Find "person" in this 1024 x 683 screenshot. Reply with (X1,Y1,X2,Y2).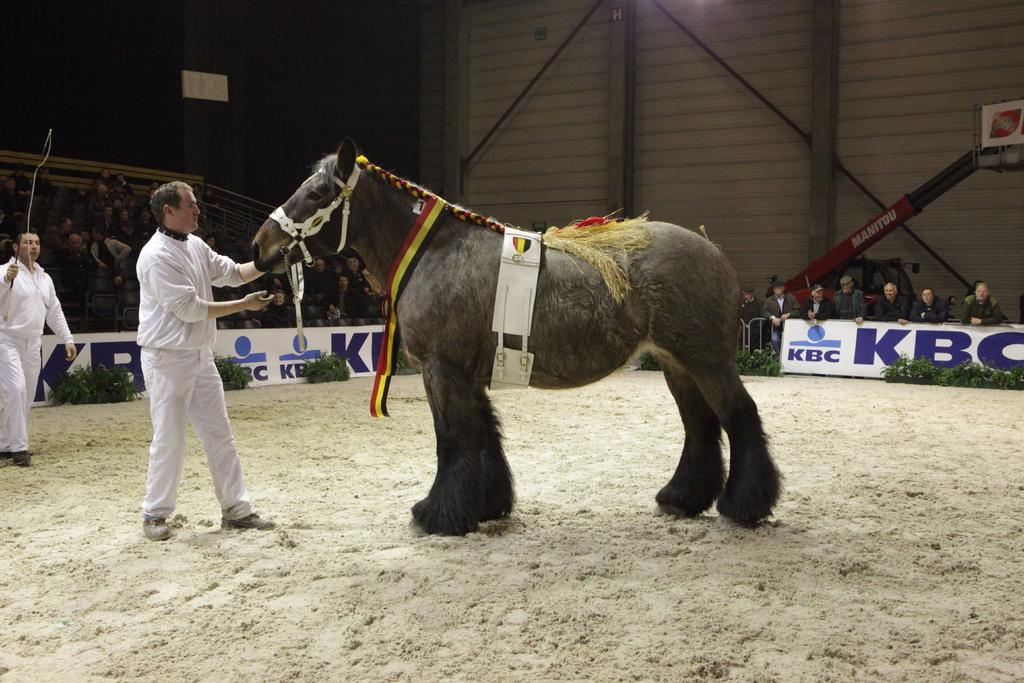
(324,258,342,288).
